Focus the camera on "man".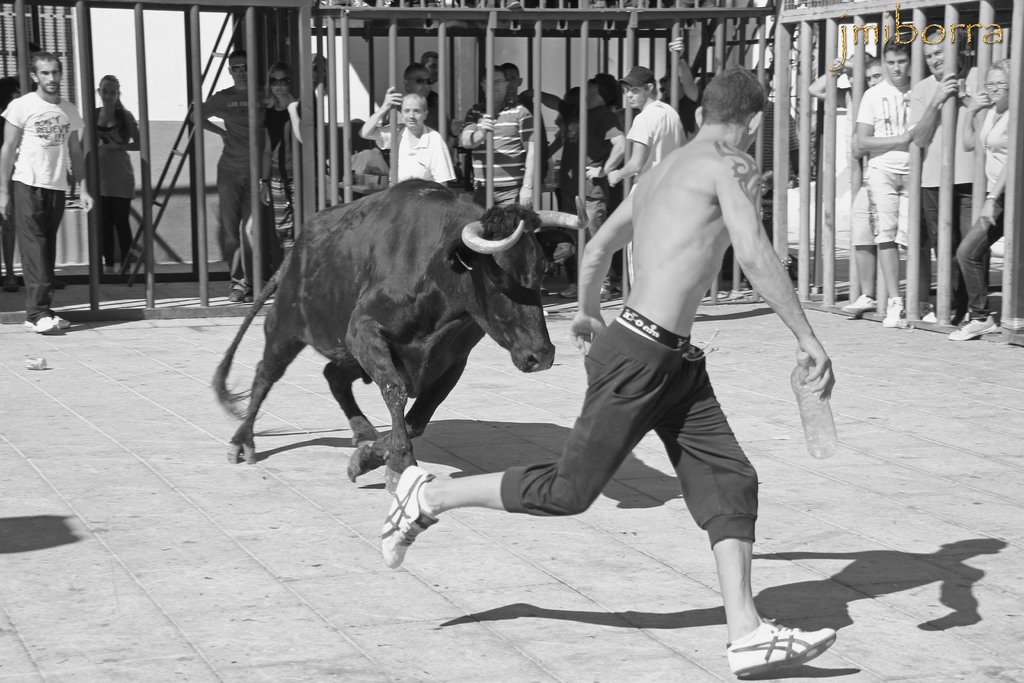
Focus region: [left=609, top=69, right=686, bottom=291].
